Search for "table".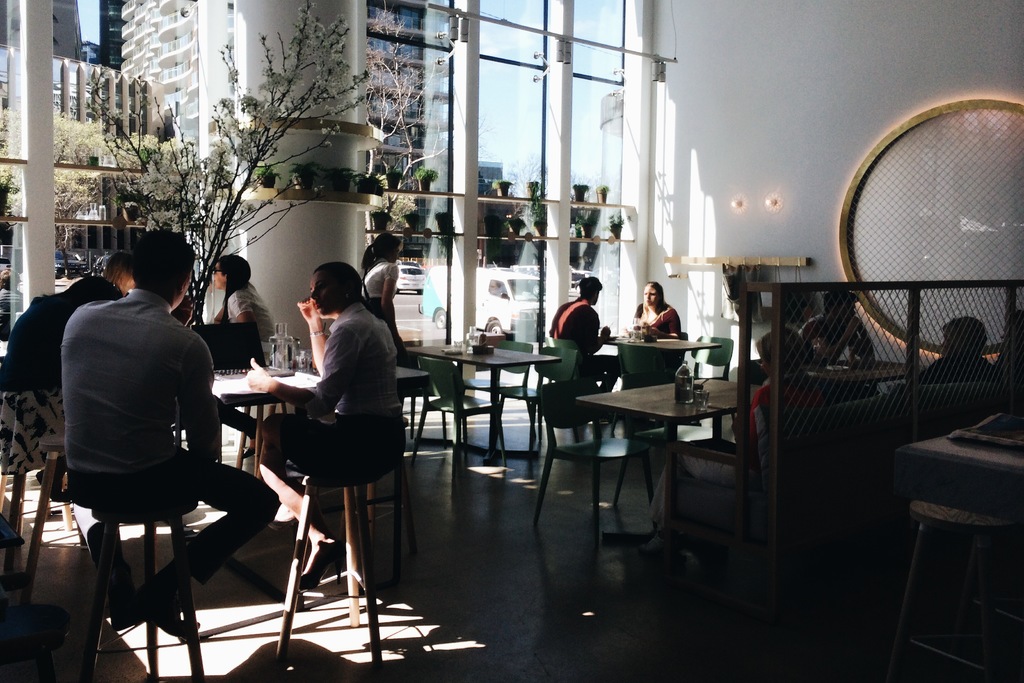
Found at 605:327:725:378.
